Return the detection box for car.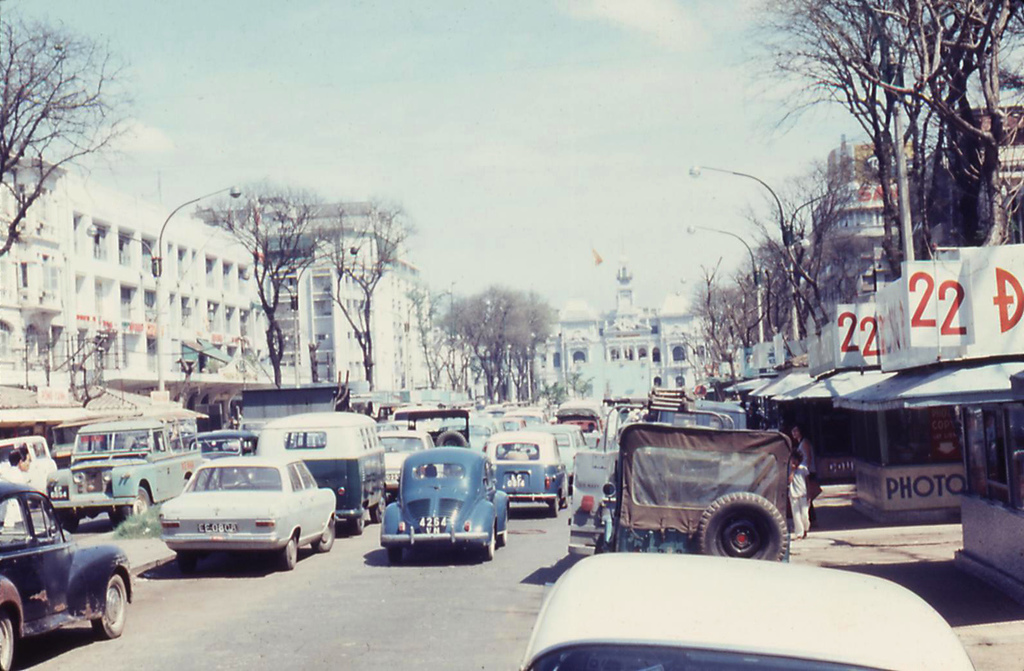
(left=523, top=552, right=978, bottom=670).
